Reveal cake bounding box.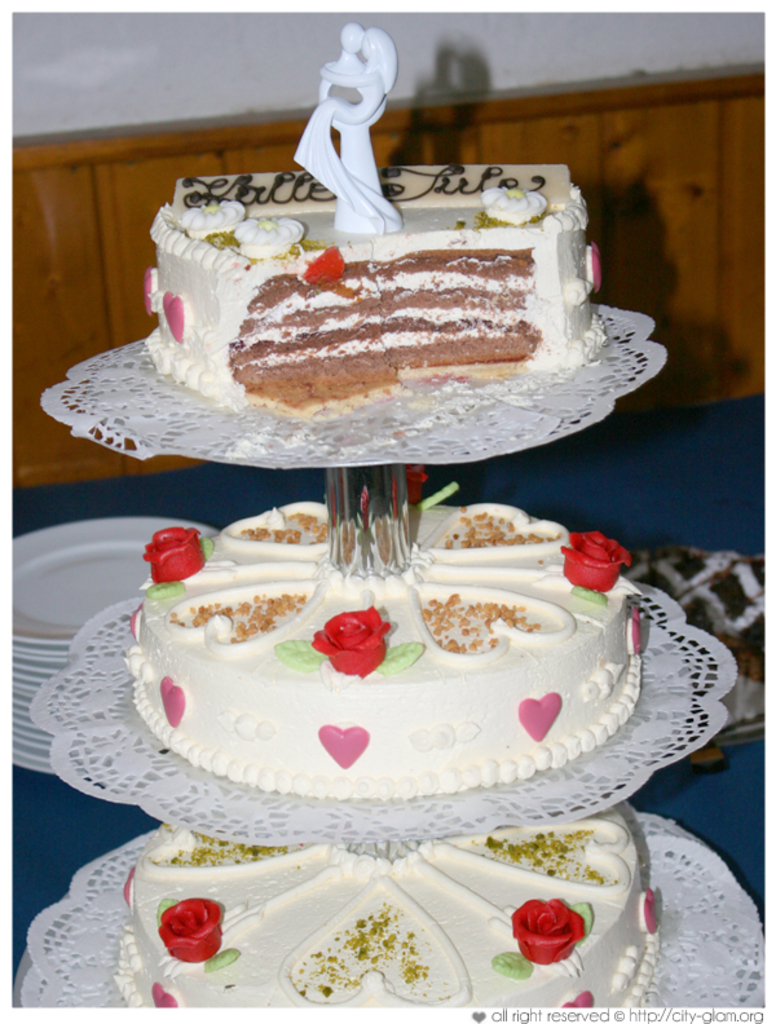
Revealed: 133, 503, 648, 798.
